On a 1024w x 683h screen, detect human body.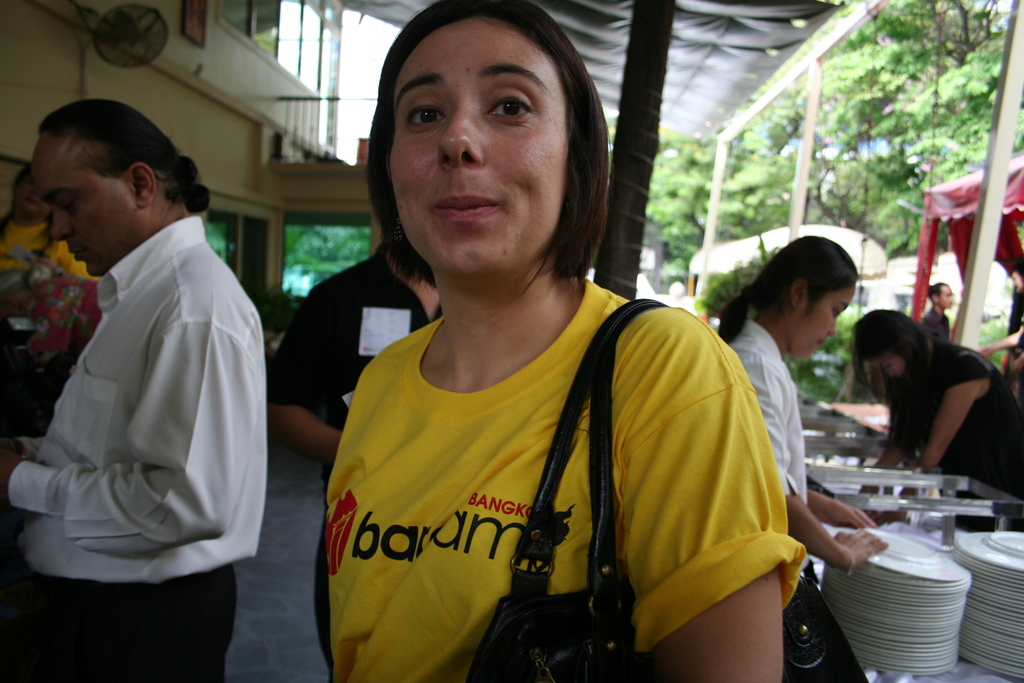
left=849, top=320, right=1022, bottom=531.
